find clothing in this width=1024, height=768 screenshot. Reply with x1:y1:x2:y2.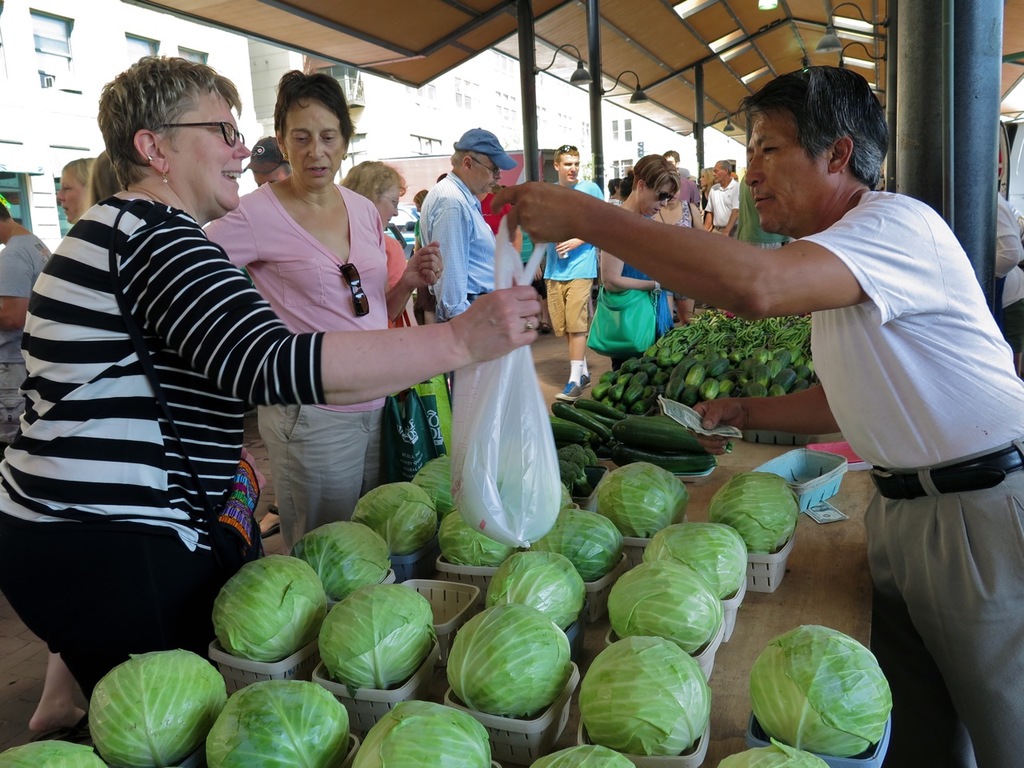
418:166:500:418.
